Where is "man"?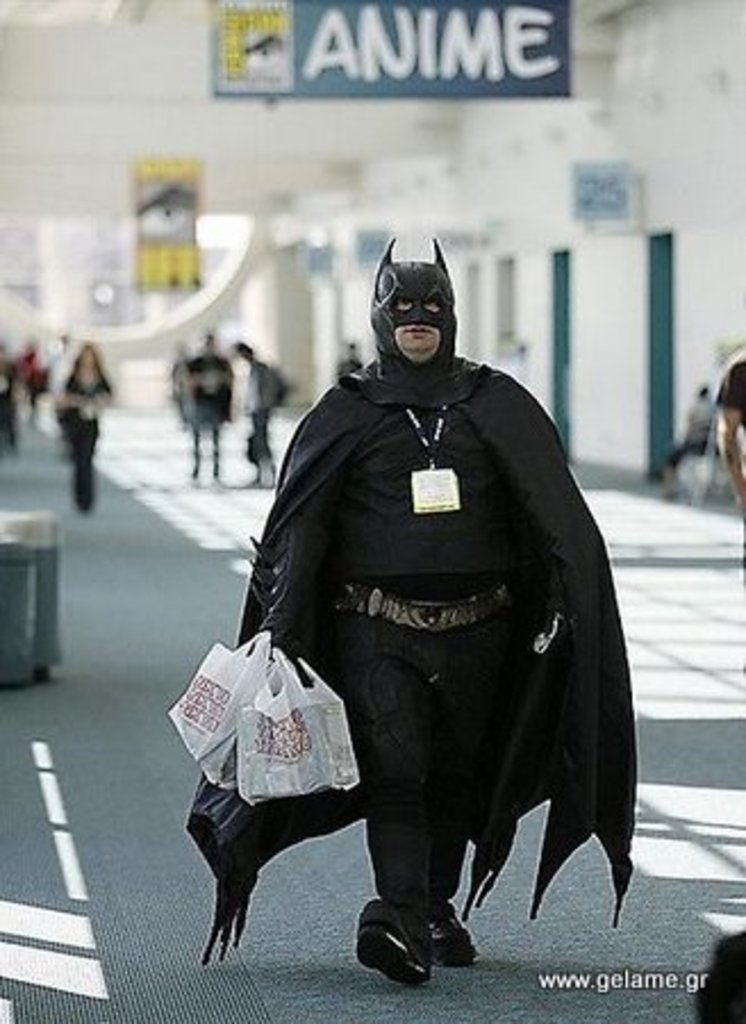
237, 344, 271, 485.
